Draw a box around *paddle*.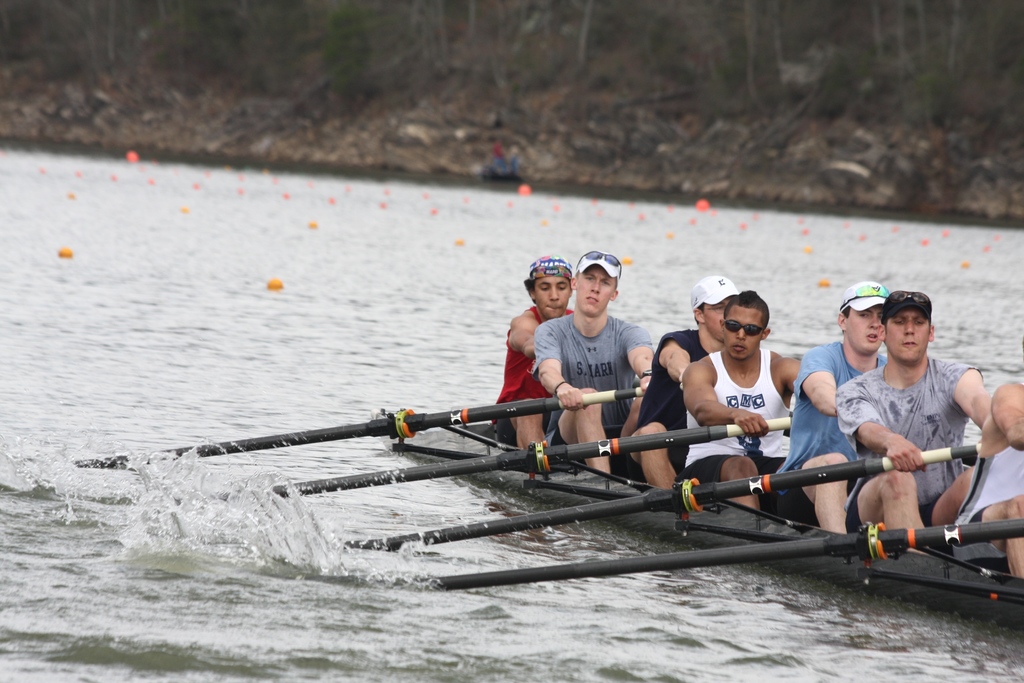
box=[433, 519, 1023, 586].
